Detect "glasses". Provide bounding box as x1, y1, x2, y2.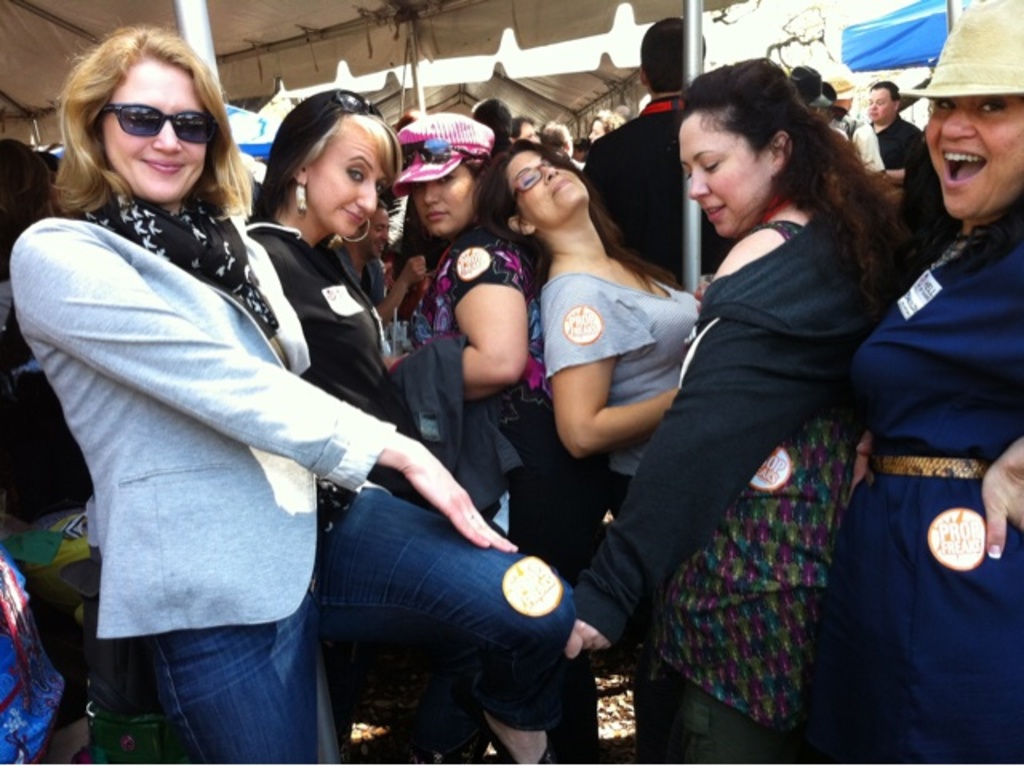
72, 94, 213, 163.
